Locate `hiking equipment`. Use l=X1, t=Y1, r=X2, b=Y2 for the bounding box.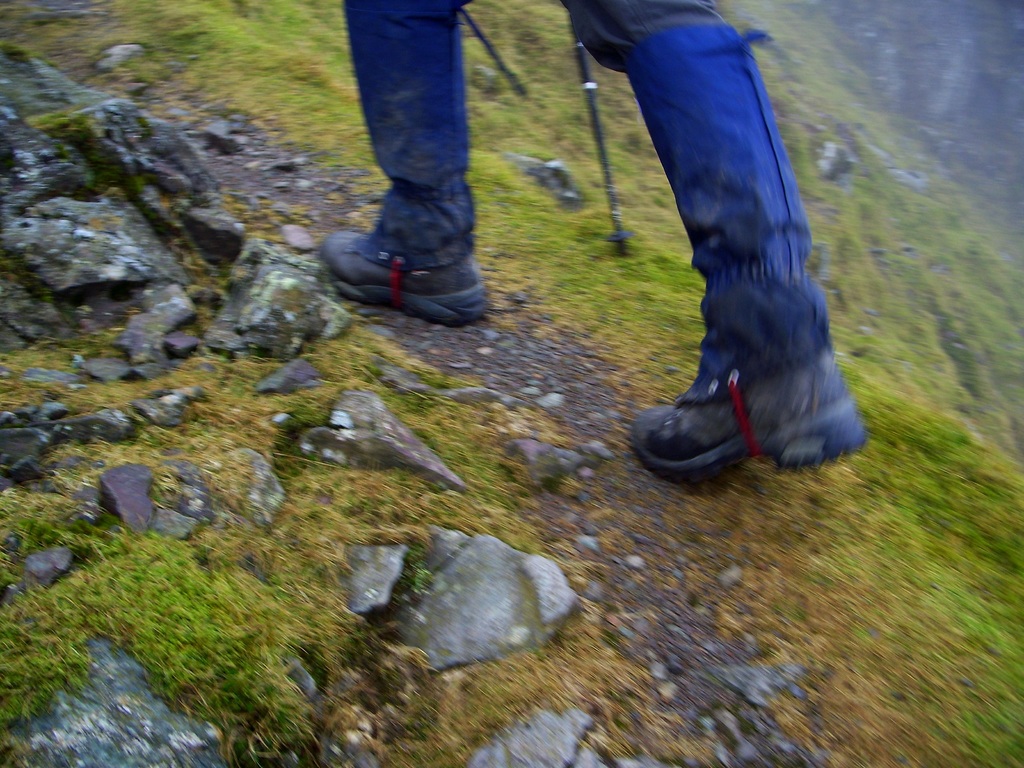
l=320, t=228, r=490, b=338.
